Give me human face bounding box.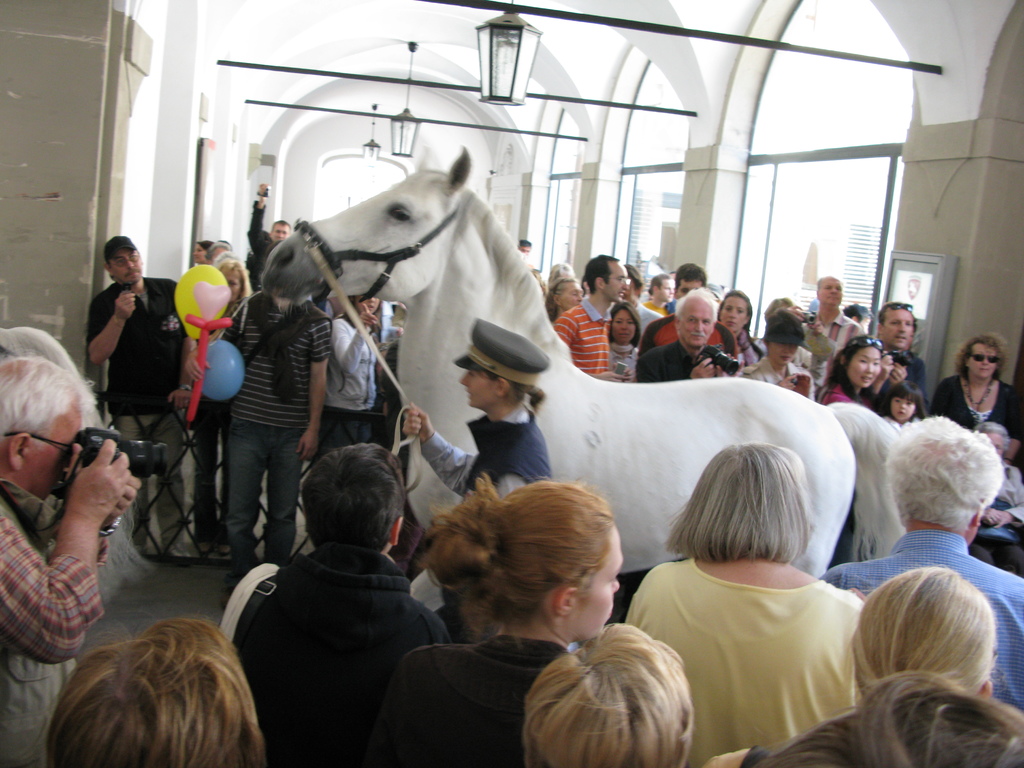
select_region(361, 298, 378, 317).
